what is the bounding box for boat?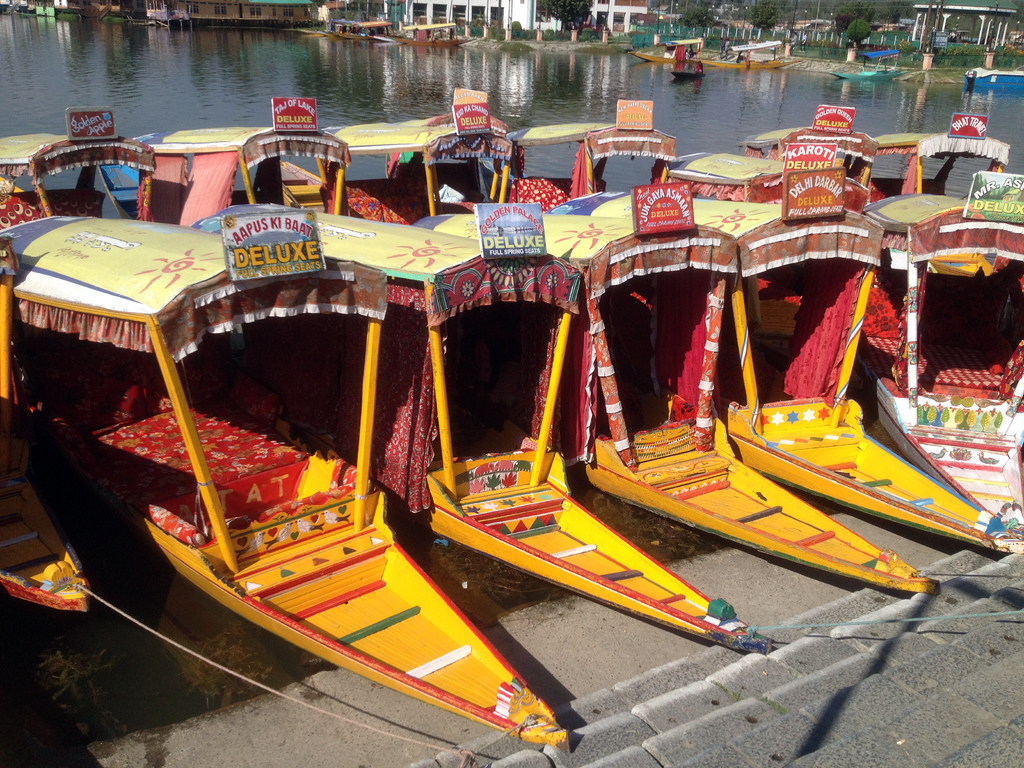
<region>691, 38, 804, 70</region>.
